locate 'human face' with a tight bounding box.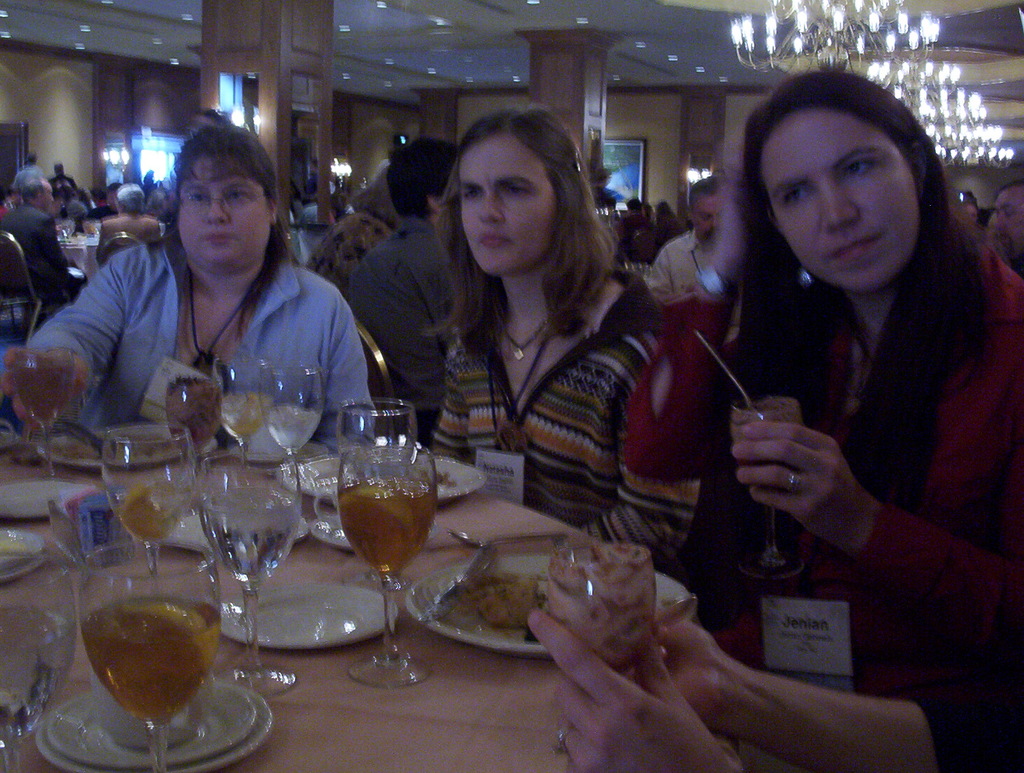
x1=762, y1=105, x2=918, y2=295.
